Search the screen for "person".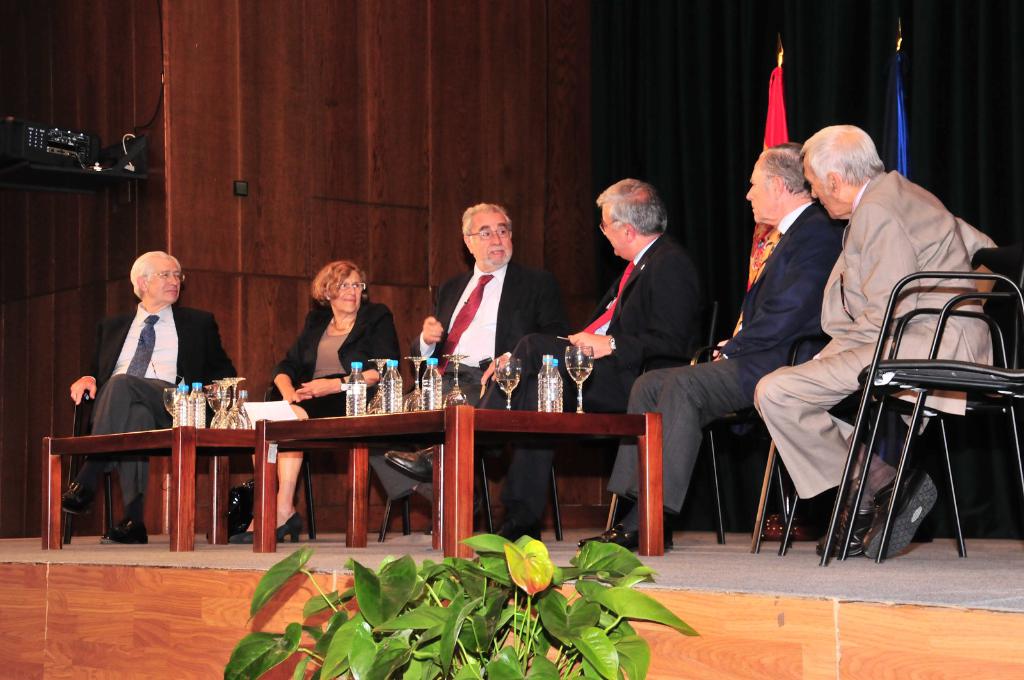
Found at x1=750, y1=114, x2=1002, y2=565.
